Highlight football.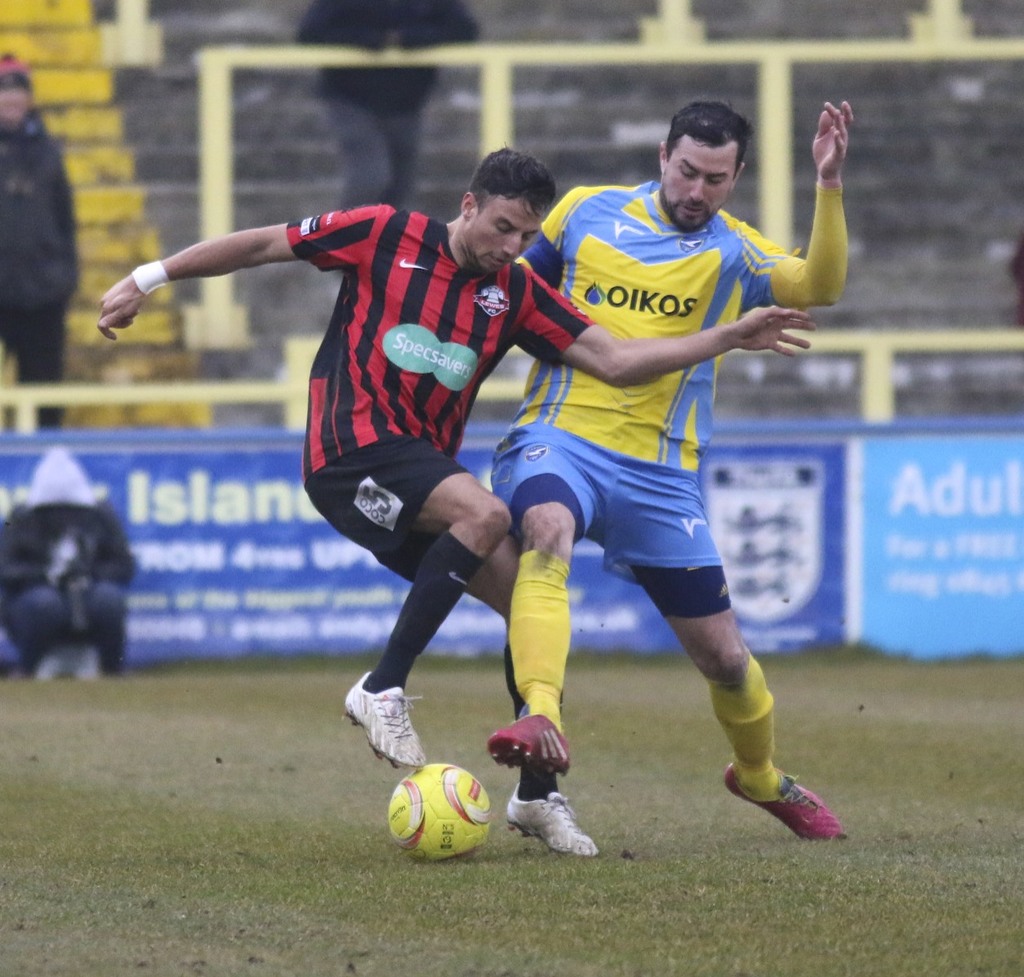
Highlighted region: [384, 757, 495, 867].
